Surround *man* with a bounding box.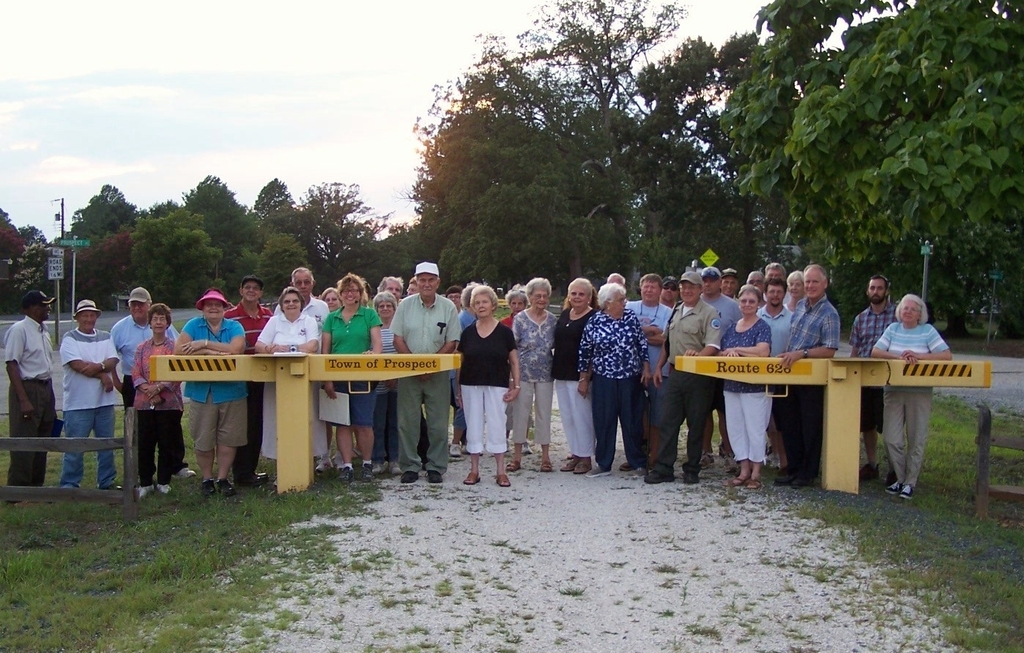
pyautogui.locateOnScreen(689, 270, 744, 492).
